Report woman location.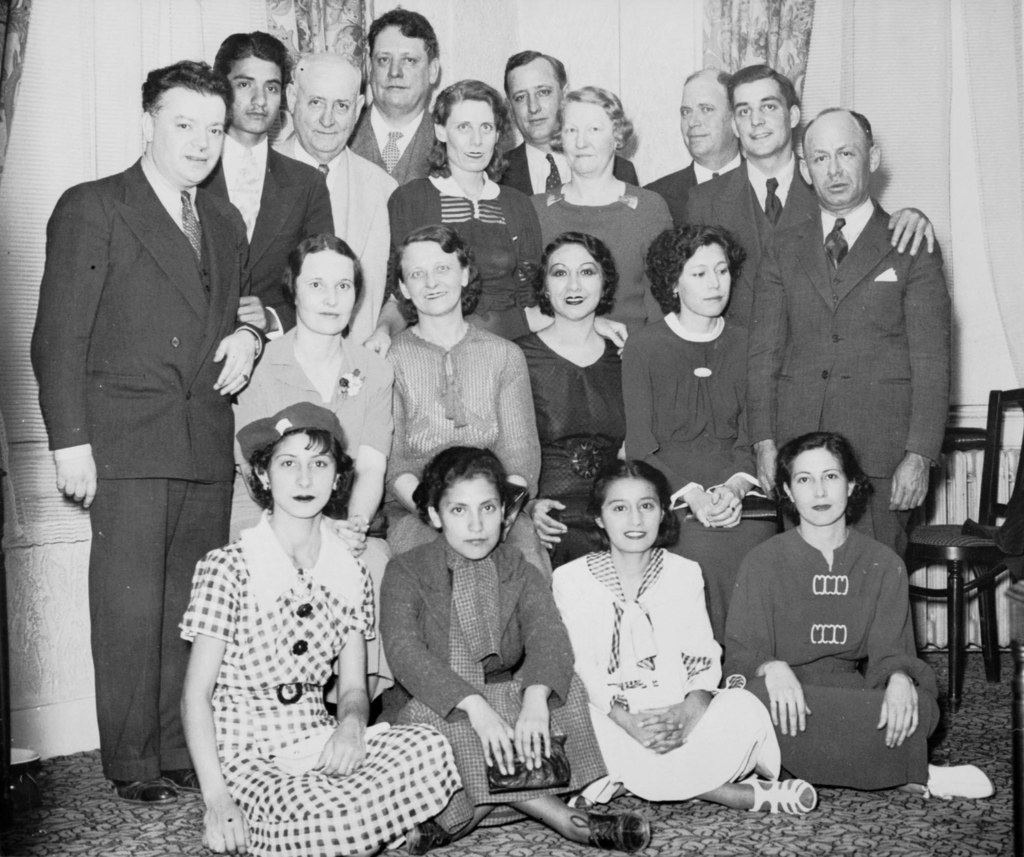
Report: 373 441 655 849.
